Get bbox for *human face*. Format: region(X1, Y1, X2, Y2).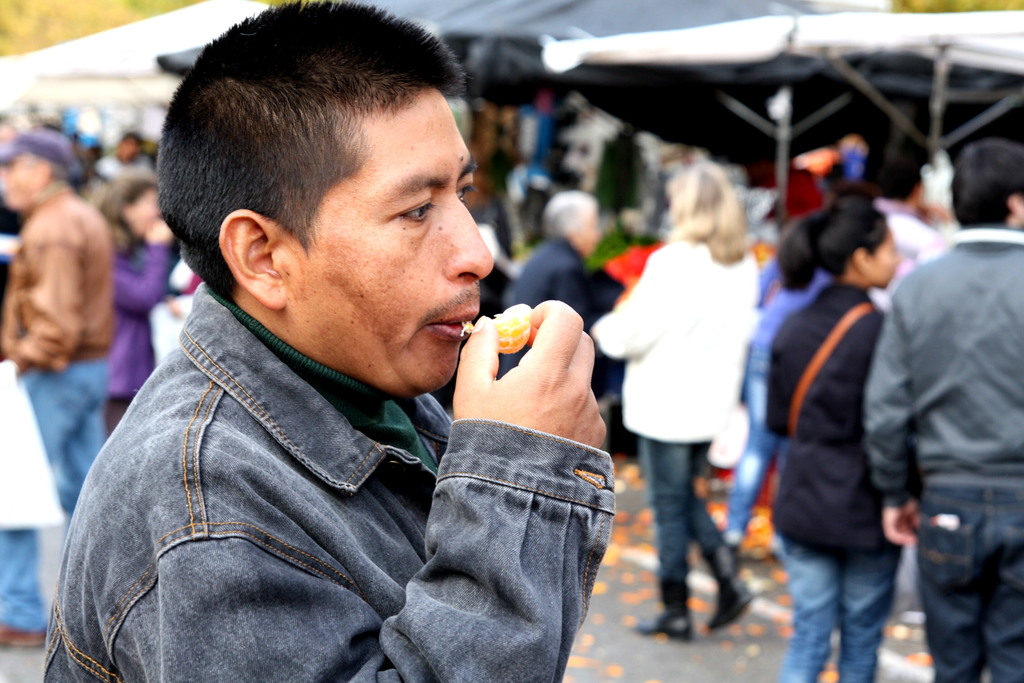
region(118, 140, 138, 158).
